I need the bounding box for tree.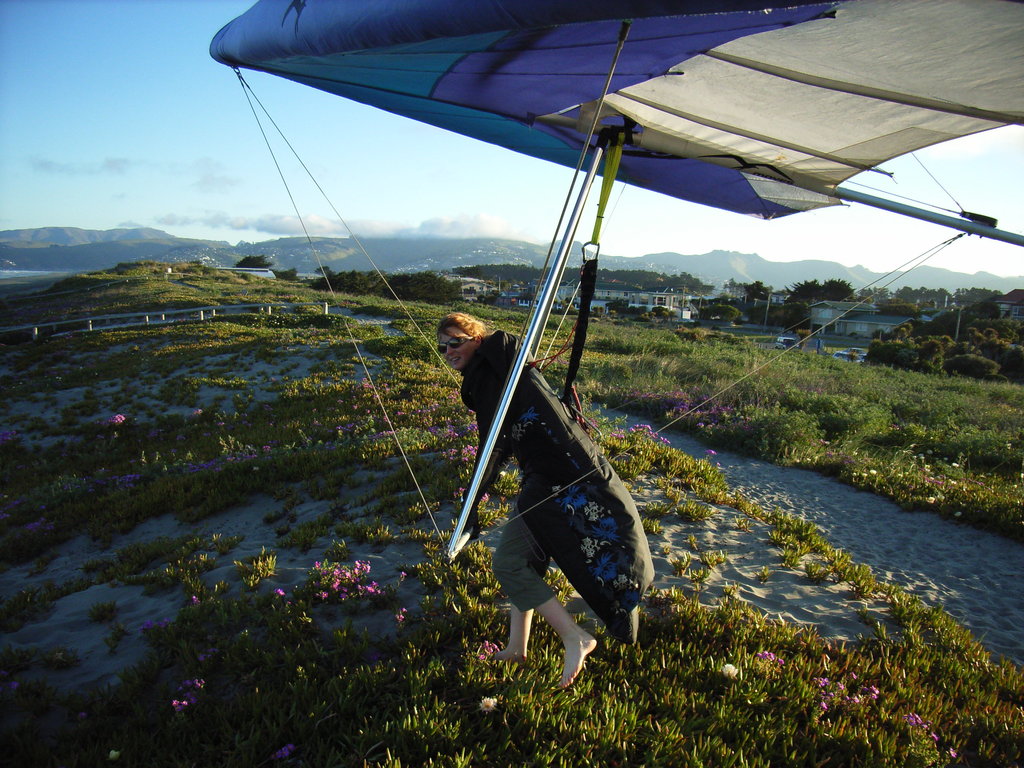
Here it is: [left=997, top=347, right=1023, bottom=389].
